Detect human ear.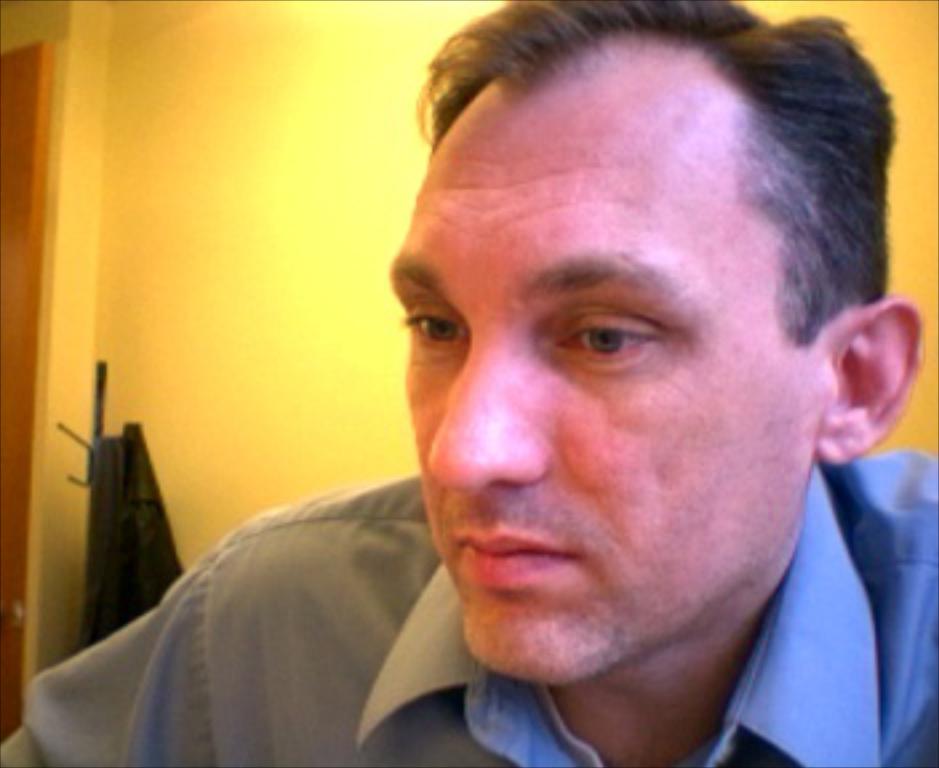
Detected at 814, 293, 923, 461.
